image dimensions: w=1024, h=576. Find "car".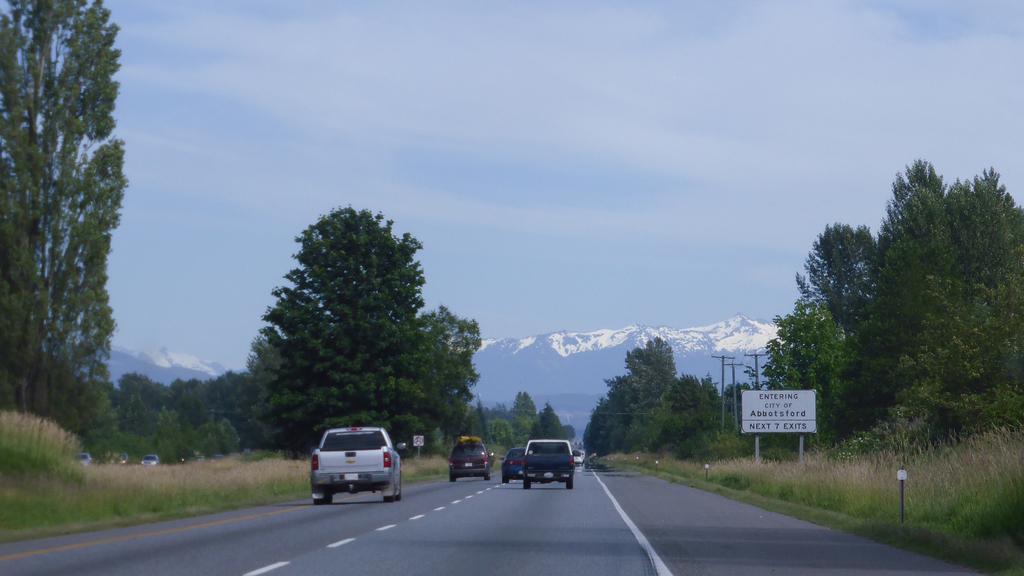
x1=310 y1=424 x2=404 y2=504.
